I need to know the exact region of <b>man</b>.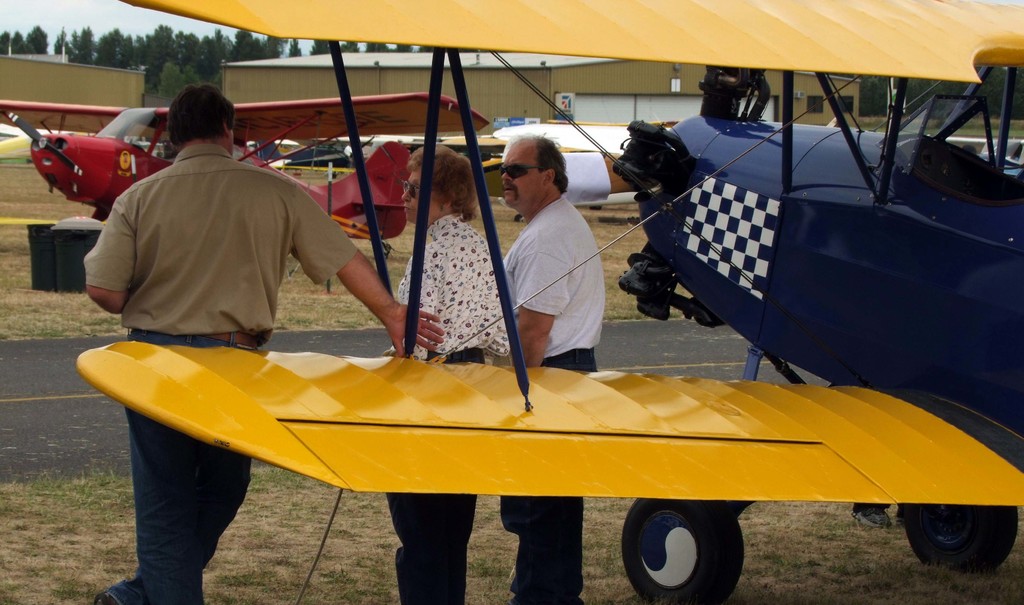
Region: x1=91, y1=82, x2=445, y2=604.
